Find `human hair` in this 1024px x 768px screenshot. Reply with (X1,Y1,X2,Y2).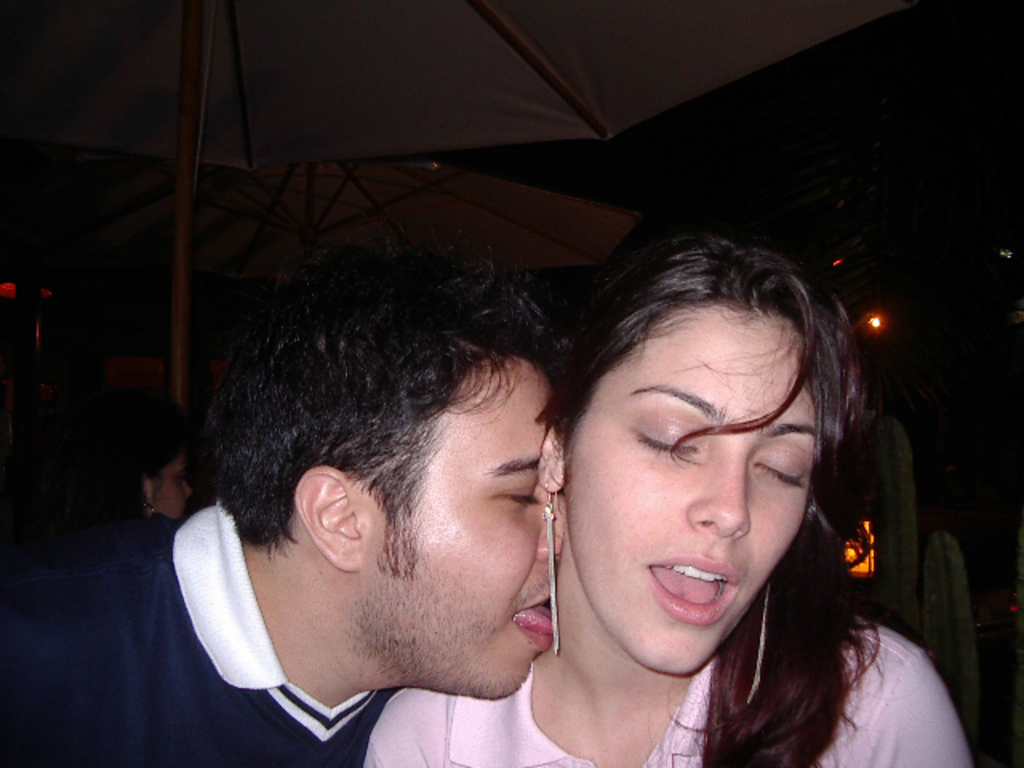
(542,222,888,766).
